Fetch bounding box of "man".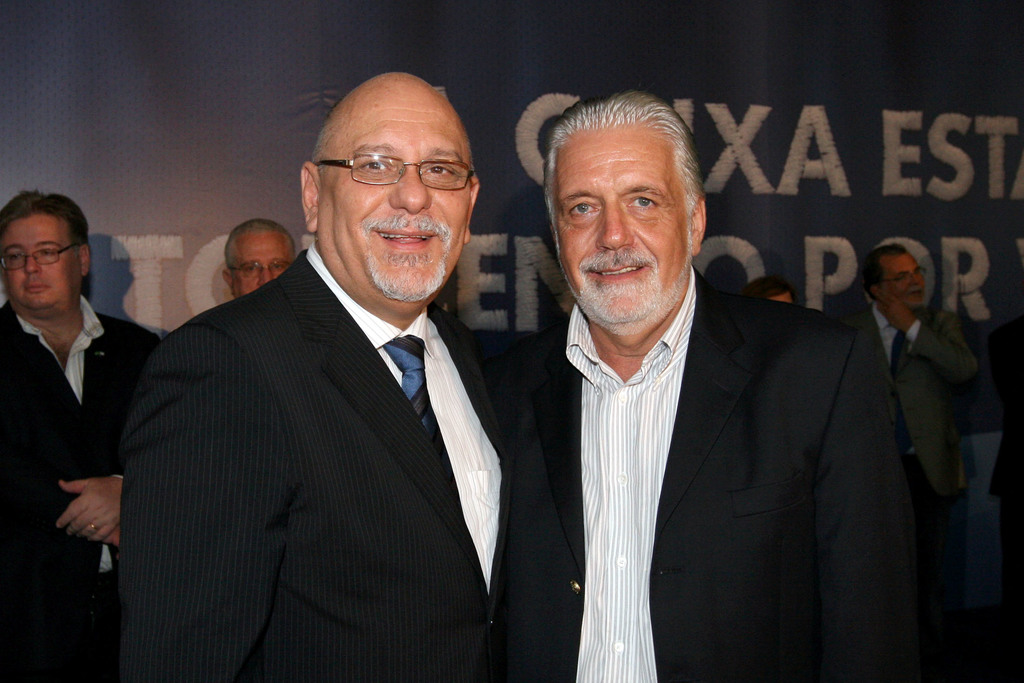
Bbox: pyautogui.locateOnScreen(95, 81, 547, 675).
